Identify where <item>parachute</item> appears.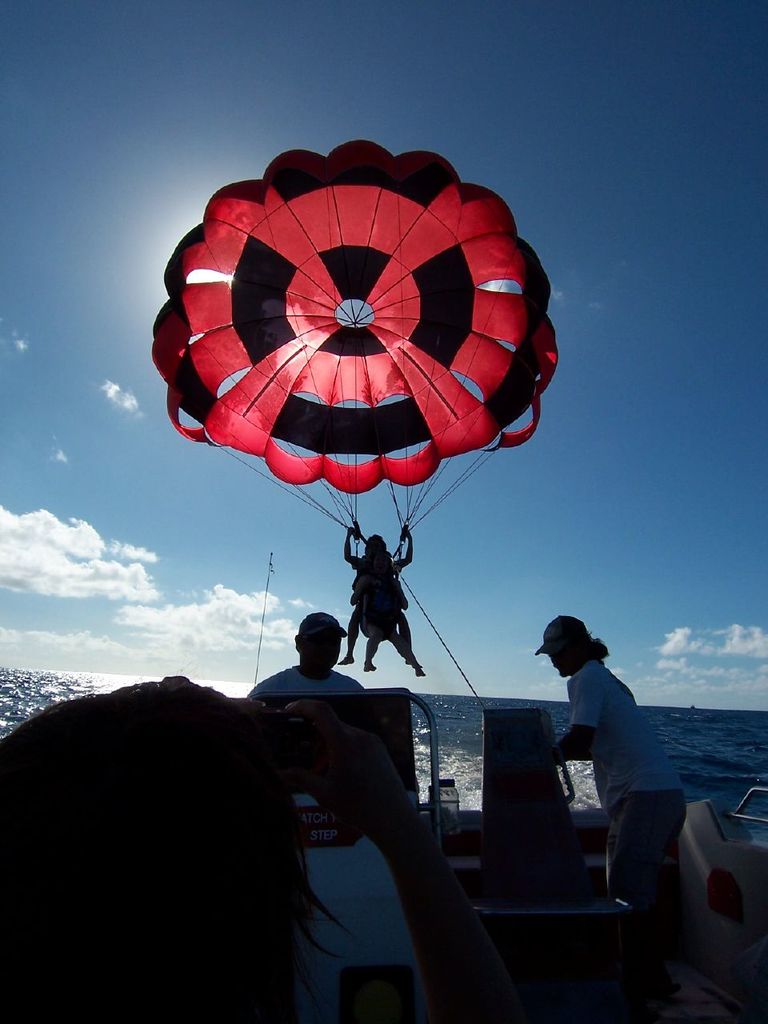
Appears at 151/139/552/537.
